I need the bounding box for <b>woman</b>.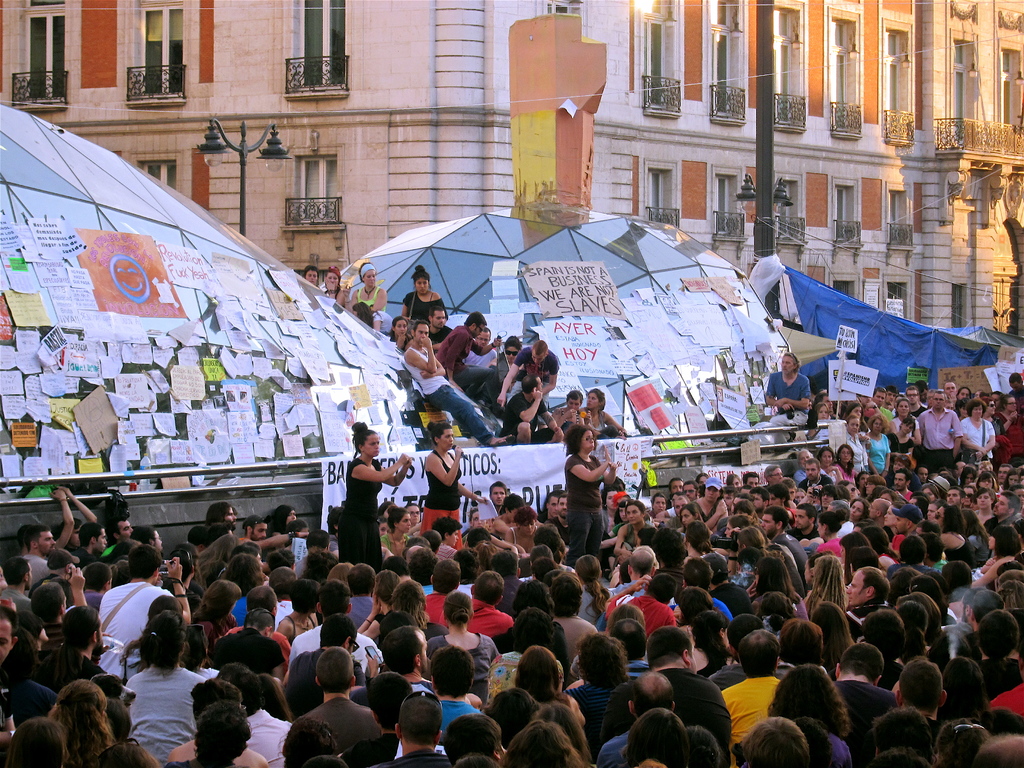
Here it is: rect(580, 387, 628, 449).
